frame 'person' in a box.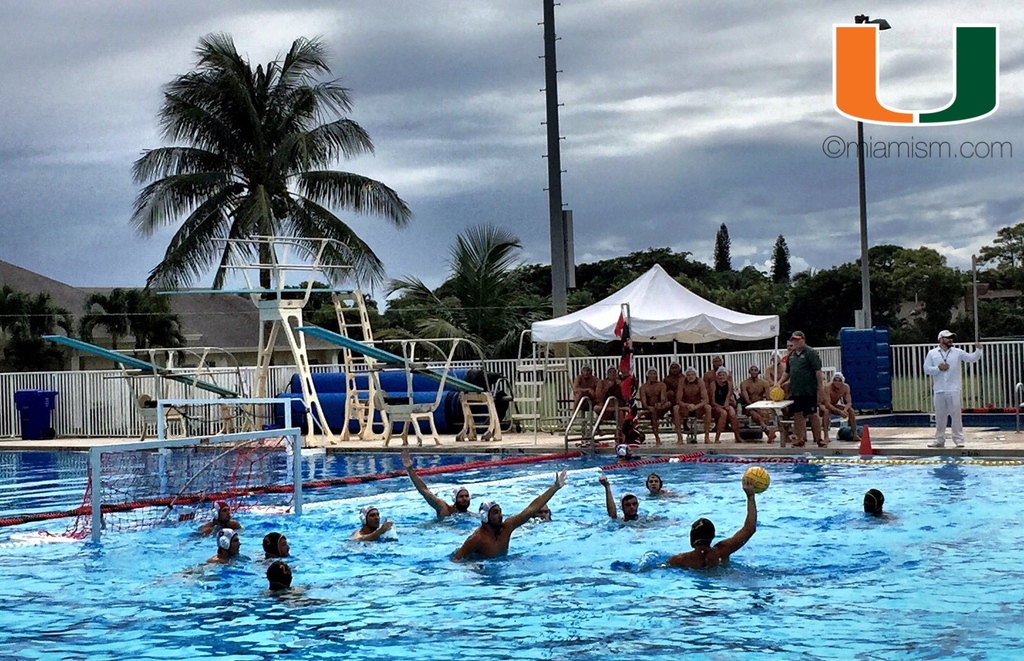
{"x1": 208, "y1": 526, "x2": 251, "y2": 561}.
